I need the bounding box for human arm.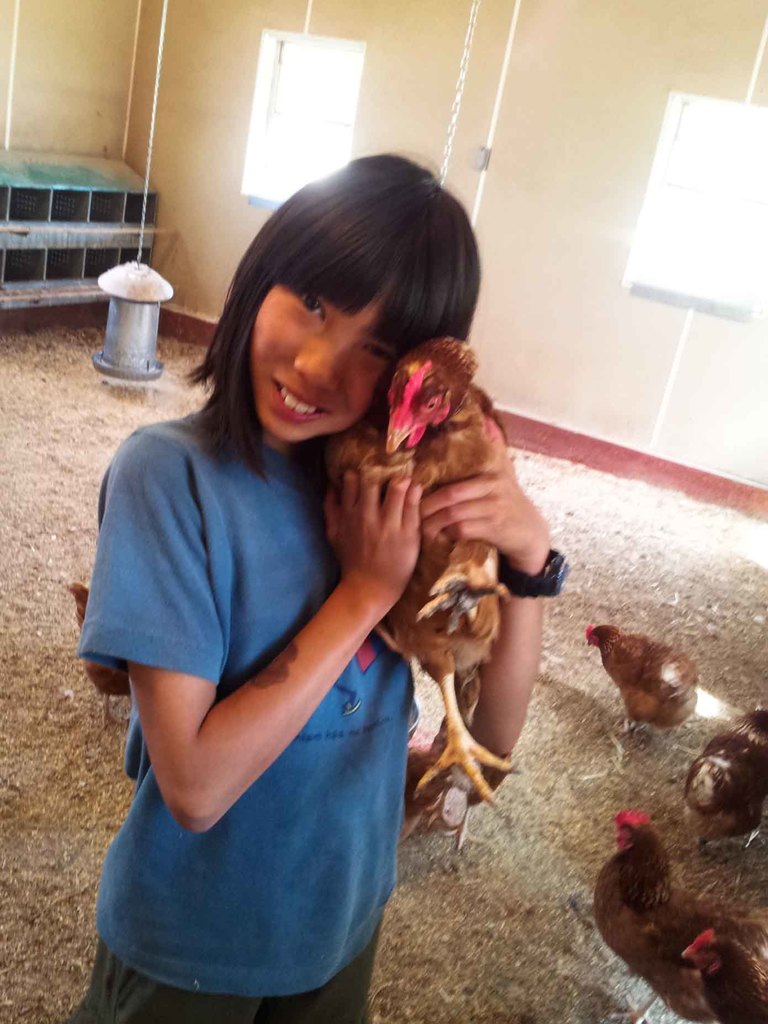
Here it is: box(421, 452, 553, 756).
